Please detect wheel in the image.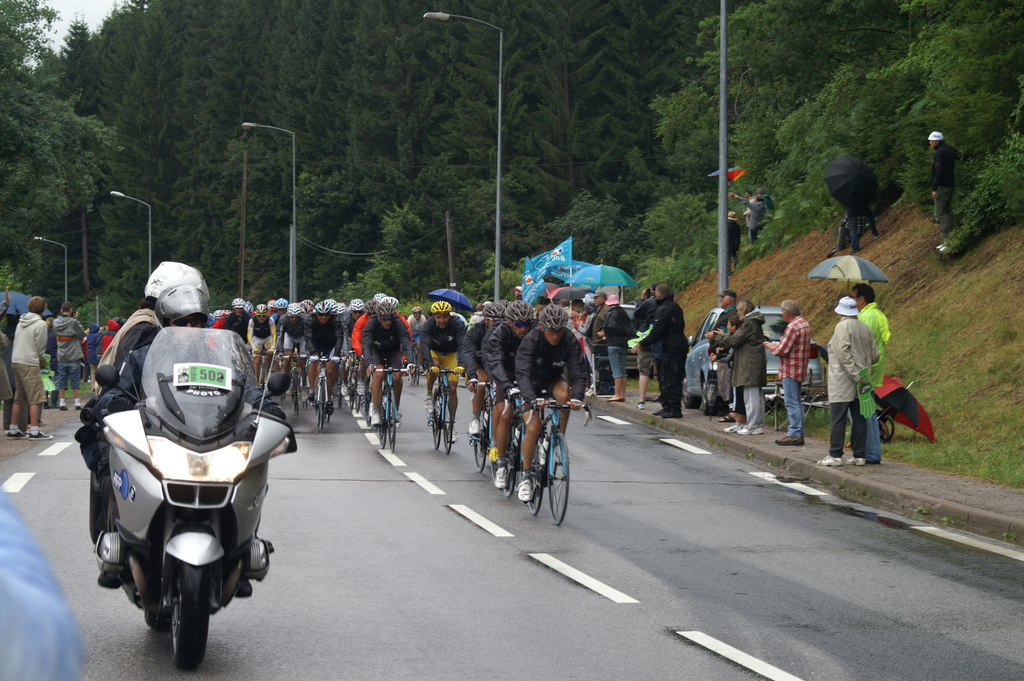
rect(681, 373, 703, 408).
